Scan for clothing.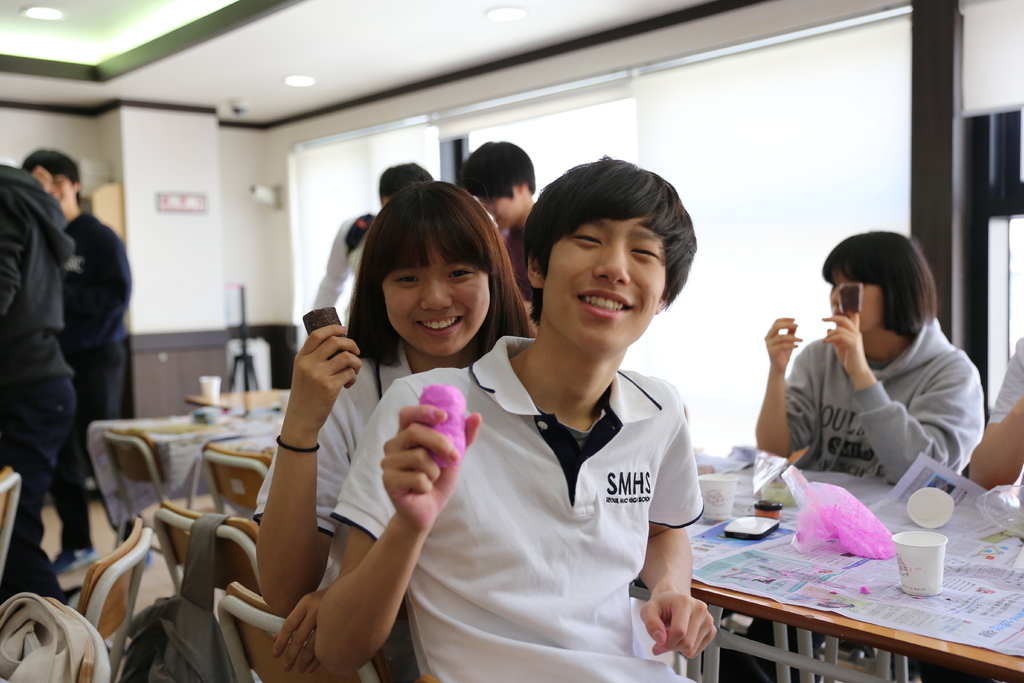
Scan result: [60,215,136,546].
